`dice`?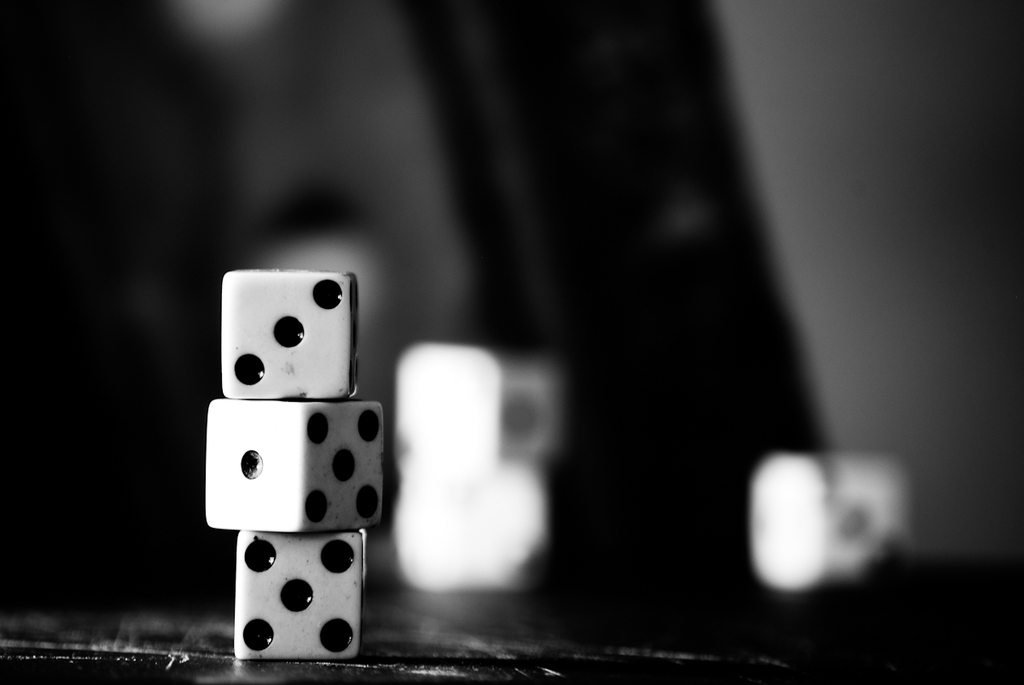
x1=205 y1=392 x2=382 y2=532
